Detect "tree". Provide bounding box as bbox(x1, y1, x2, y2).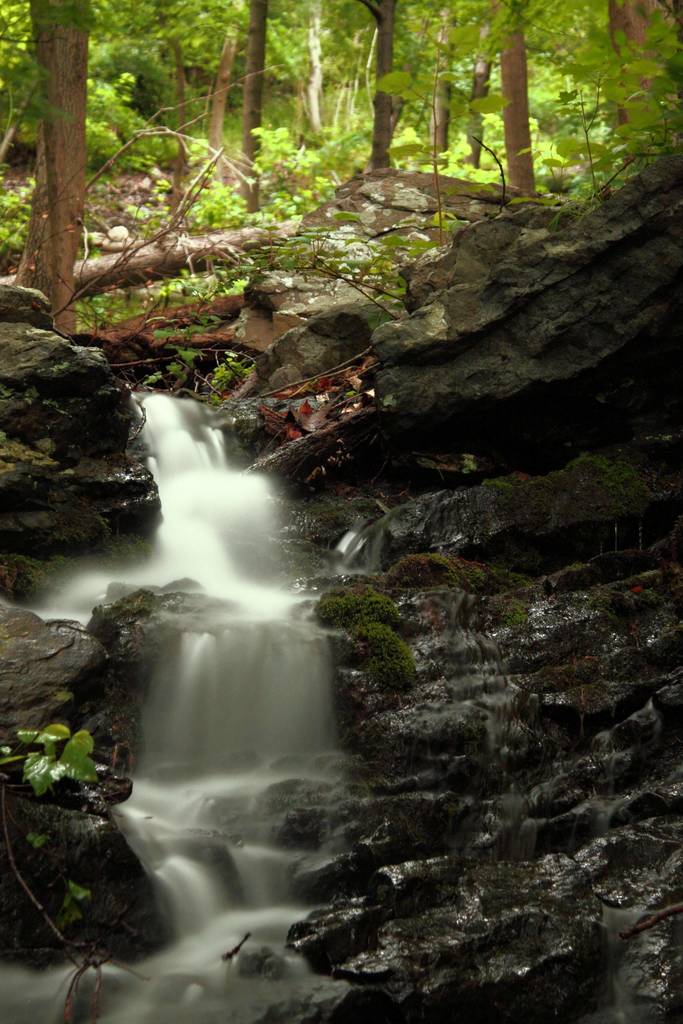
bbox(18, 2, 88, 331).
